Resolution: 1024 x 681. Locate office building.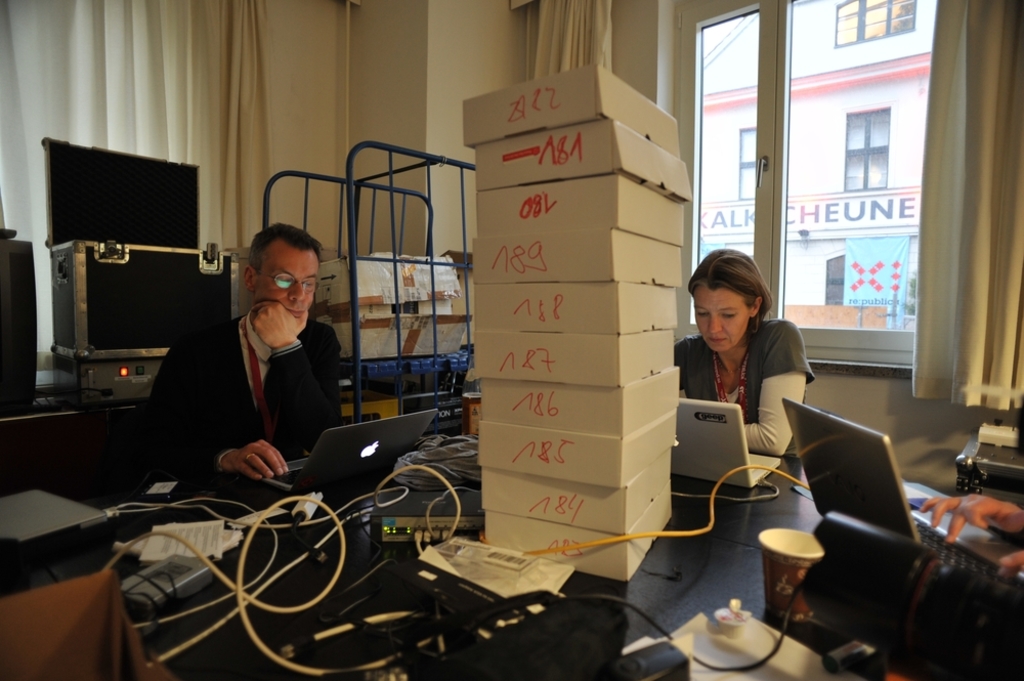
{"left": 82, "top": 27, "right": 998, "bottom": 680}.
